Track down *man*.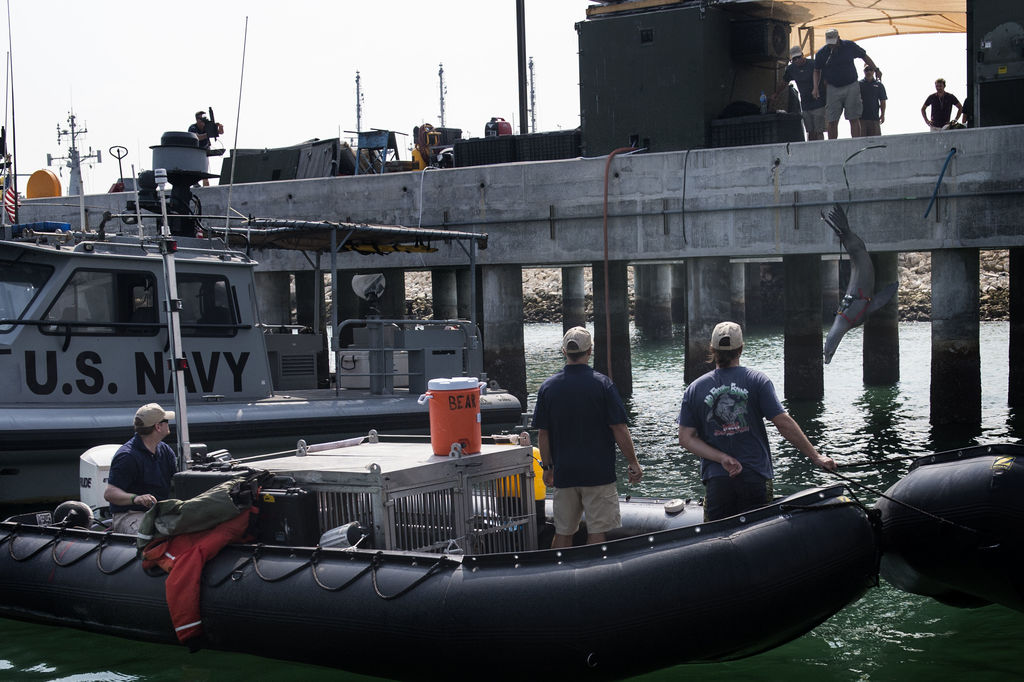
Tracked to 106,402,181,541.
